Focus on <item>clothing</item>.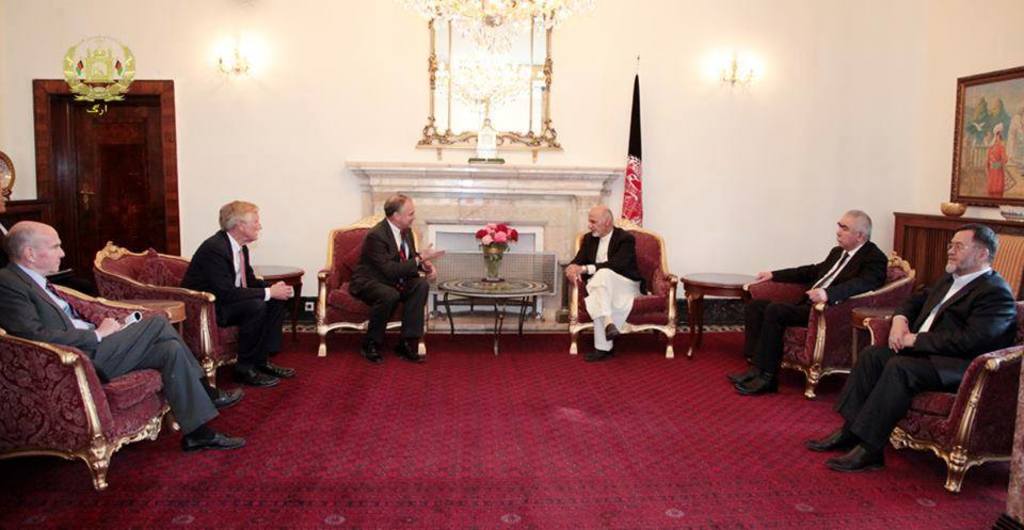
Focused at bbox=[351, 220, 436, 335].
